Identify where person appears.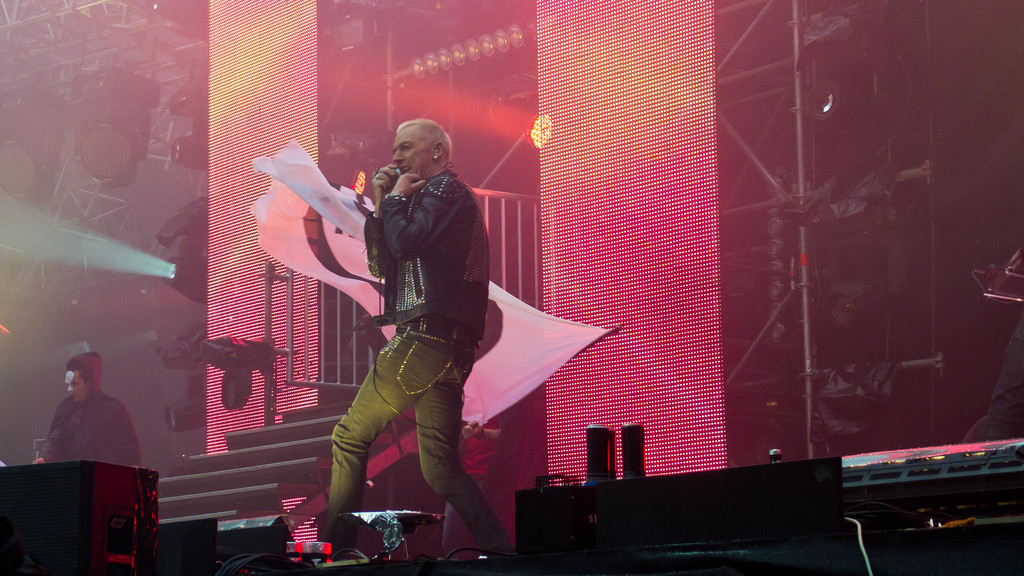
Appears at <bbox>31, 349, 145, 467</bbox>.
